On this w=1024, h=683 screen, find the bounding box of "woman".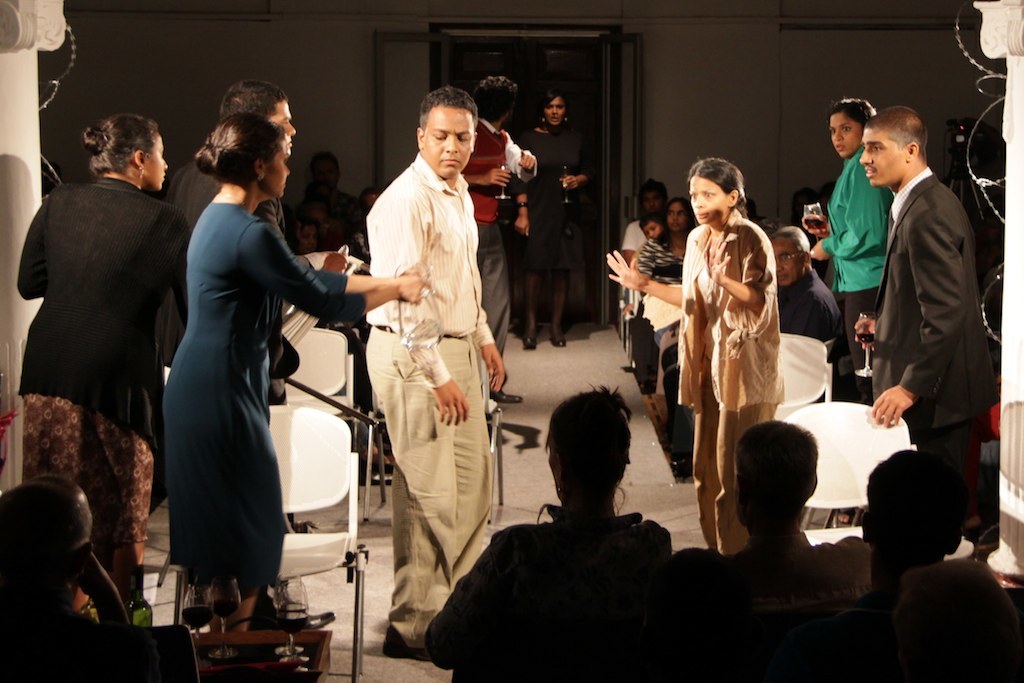
Bounding box: (left=432, top=395, right=674, bottom=682).
